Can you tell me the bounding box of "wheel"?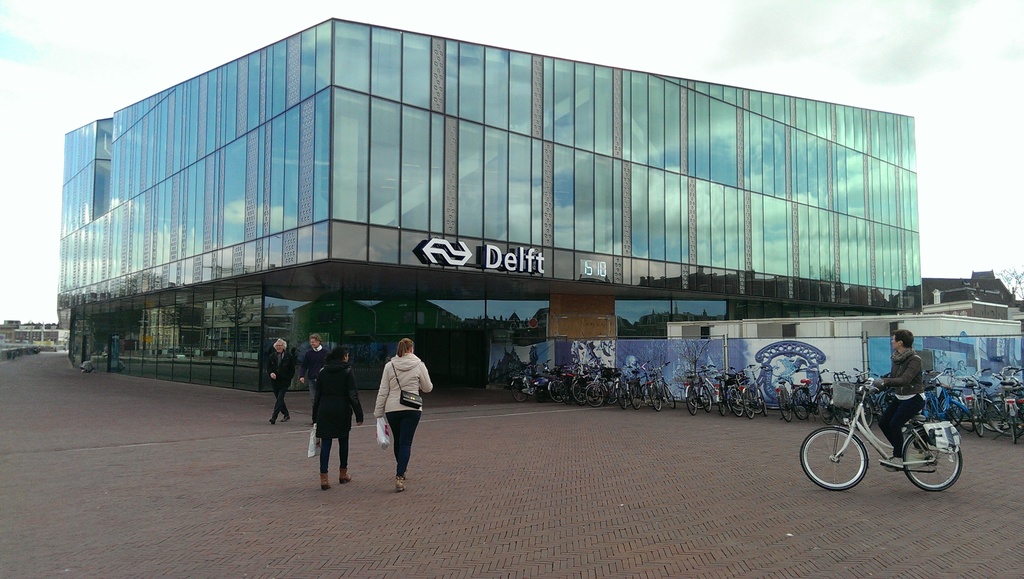
[left=651, top=383, right=662, bottom=411].
